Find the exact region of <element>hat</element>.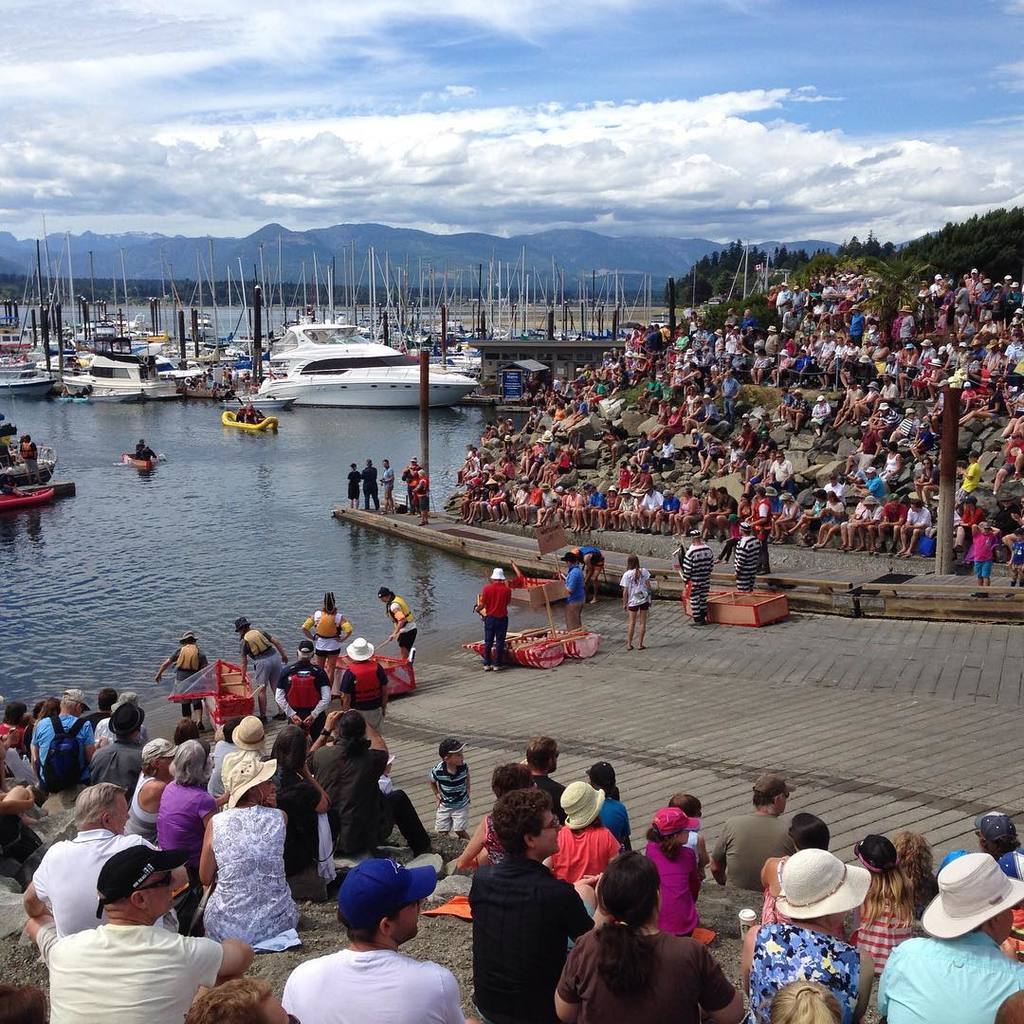
Exact region: [486, 568, 506, 582].
